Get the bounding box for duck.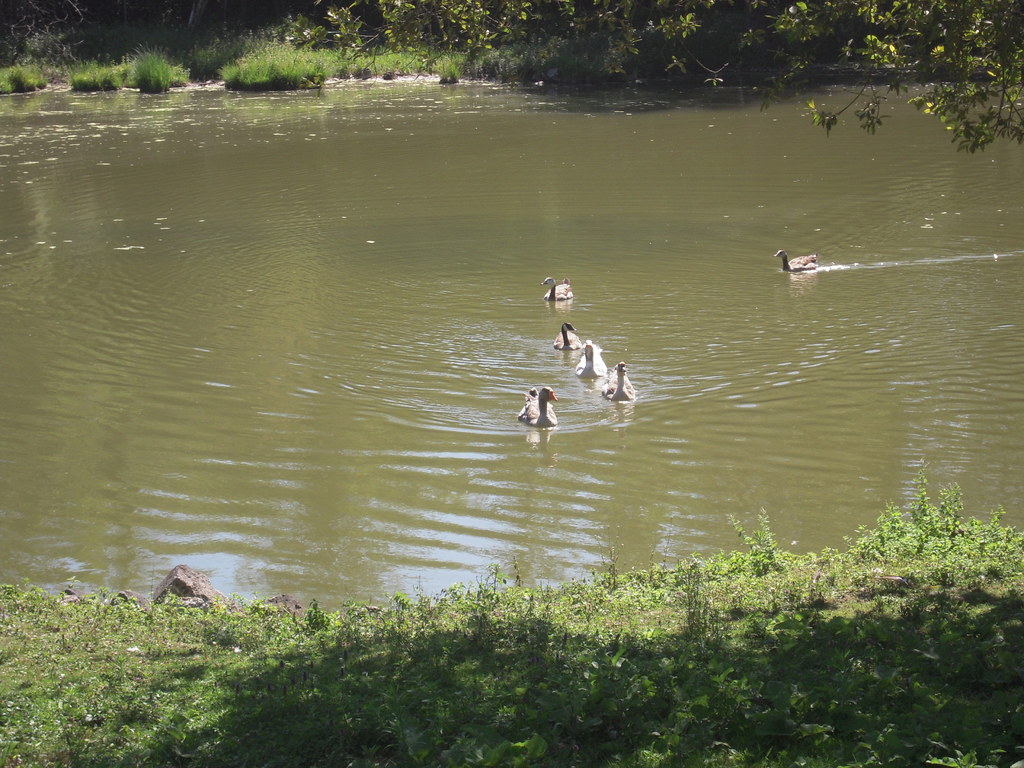
604, 352, 639, 405.
